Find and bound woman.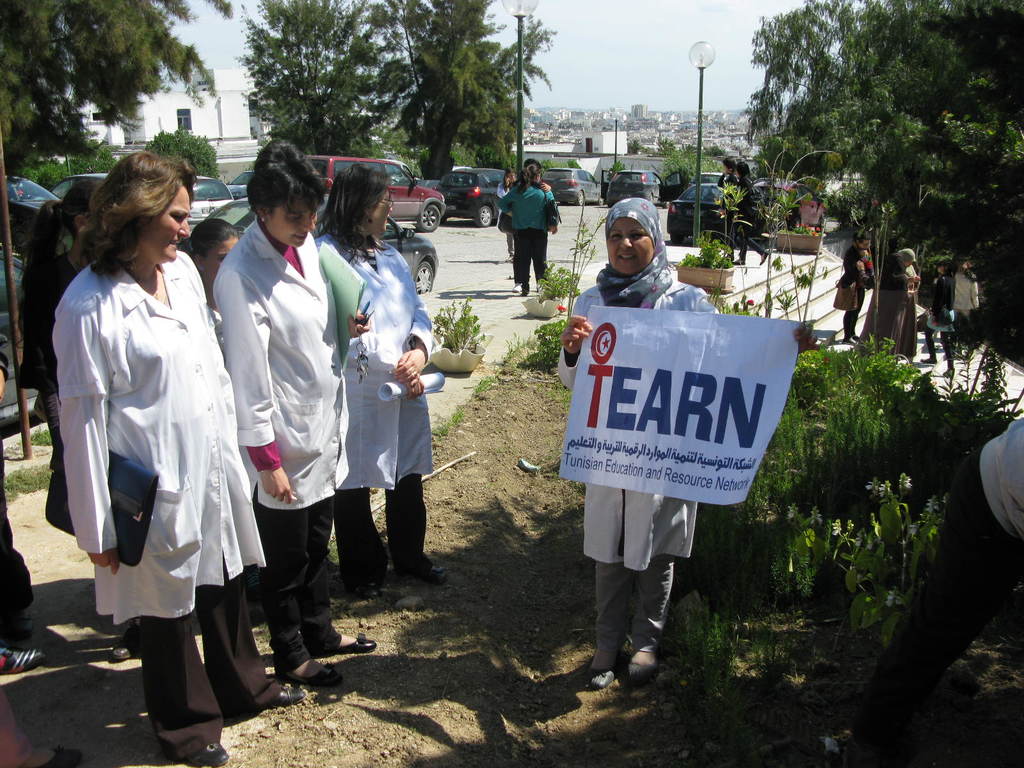
Bound: (x1=947, y1=259, x2=980, y2=360).
